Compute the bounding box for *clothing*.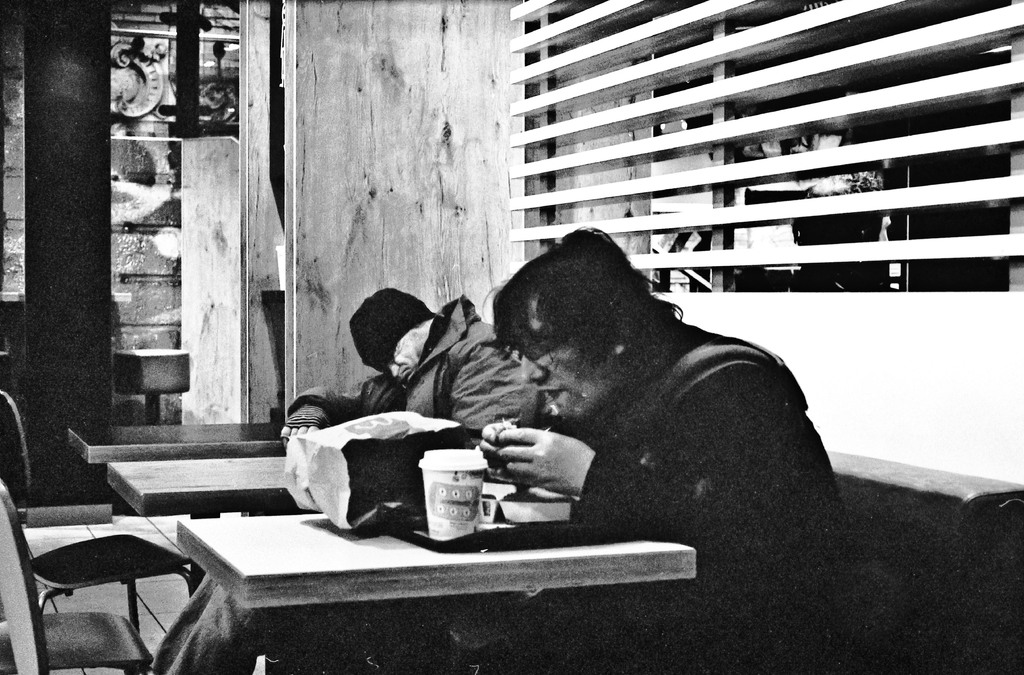
[287, 299, 564, 445].
